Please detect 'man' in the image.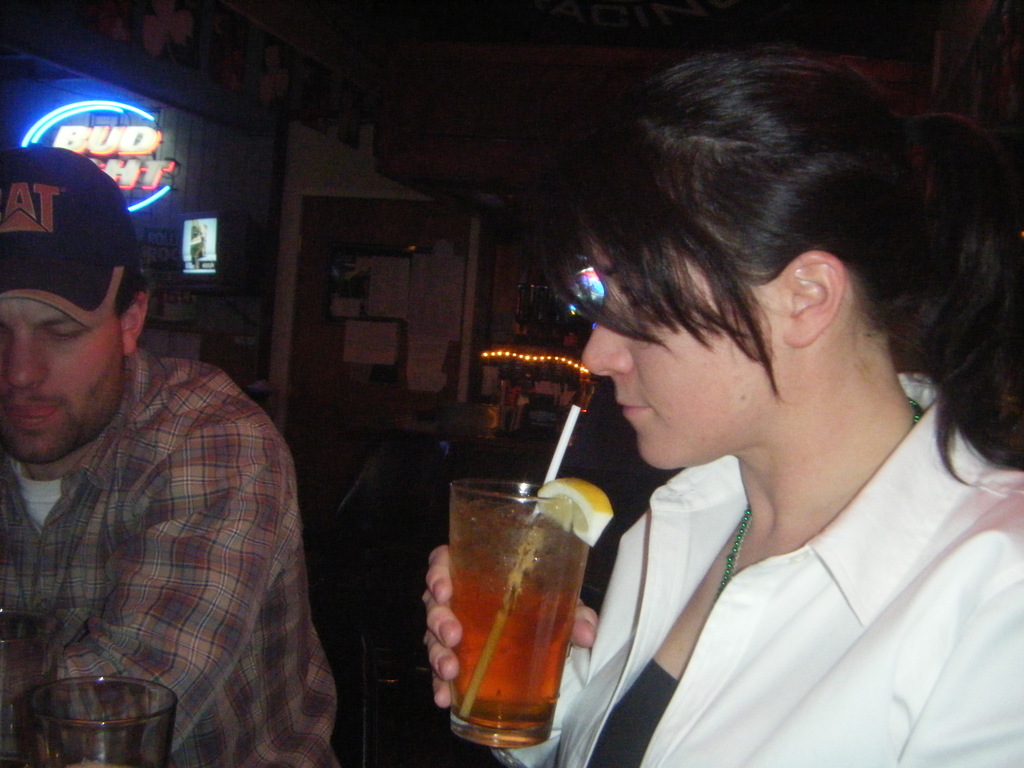
(left=2, top=191, right=335, bottom=765).
